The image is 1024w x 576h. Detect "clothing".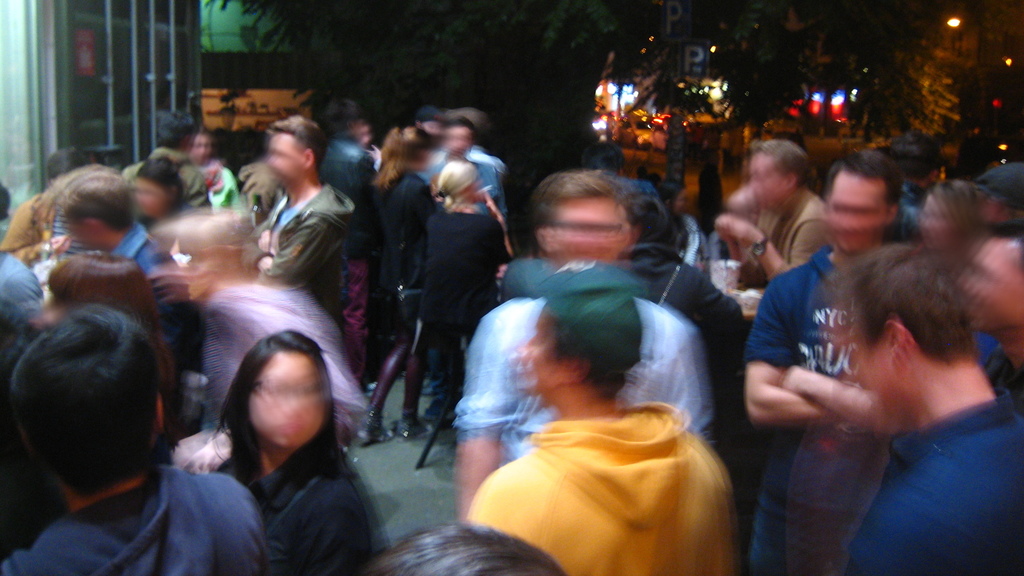
Detection: box(201, 282, 373, 451).
